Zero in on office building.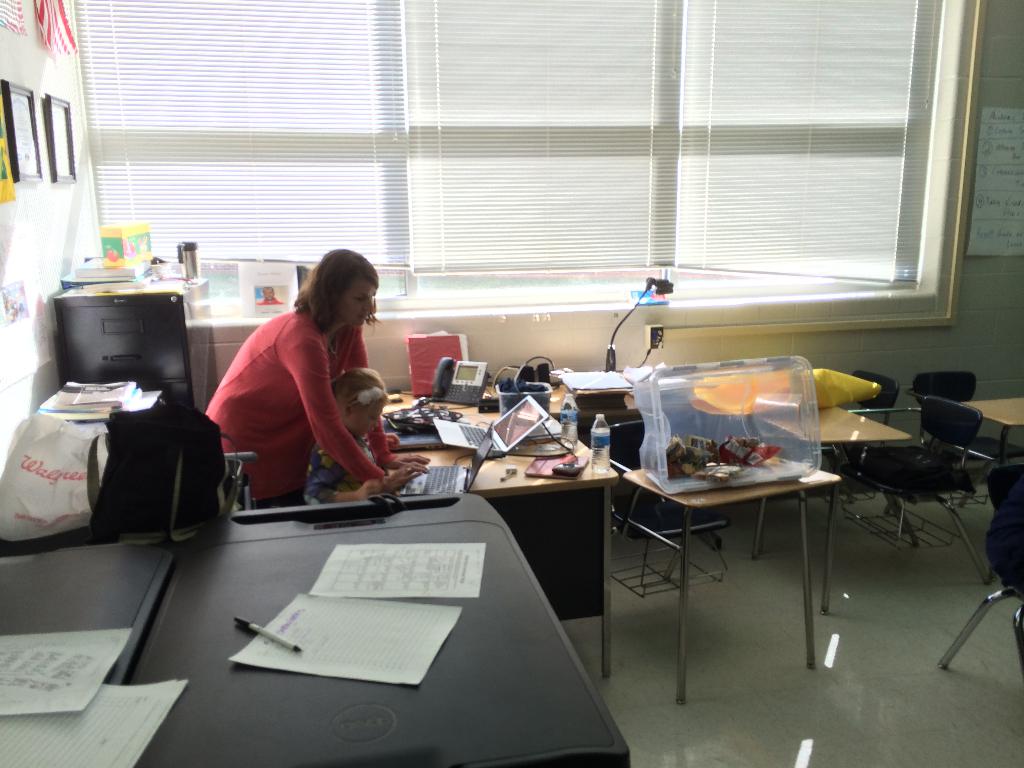
Zeroed in: (left=44, top=72, right=975, bottom=751).
